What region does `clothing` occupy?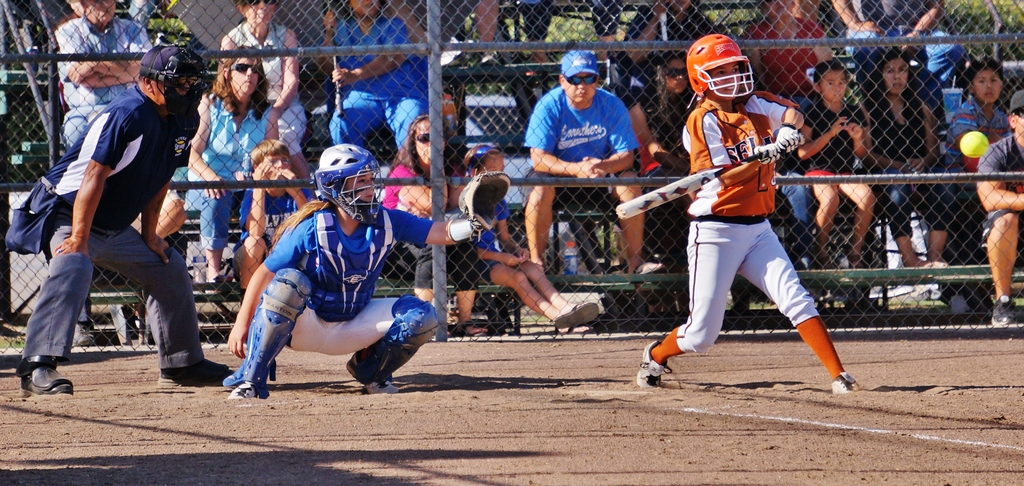
328:12:431:158.
